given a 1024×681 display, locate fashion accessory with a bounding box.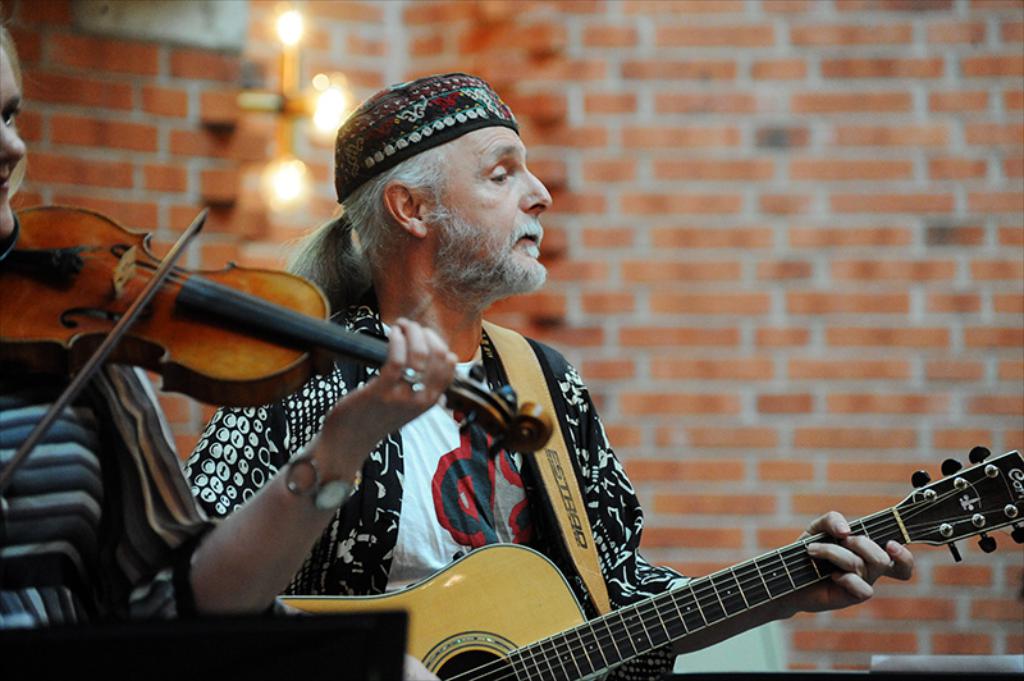
Located: box=[401, 361, 428, 389].
